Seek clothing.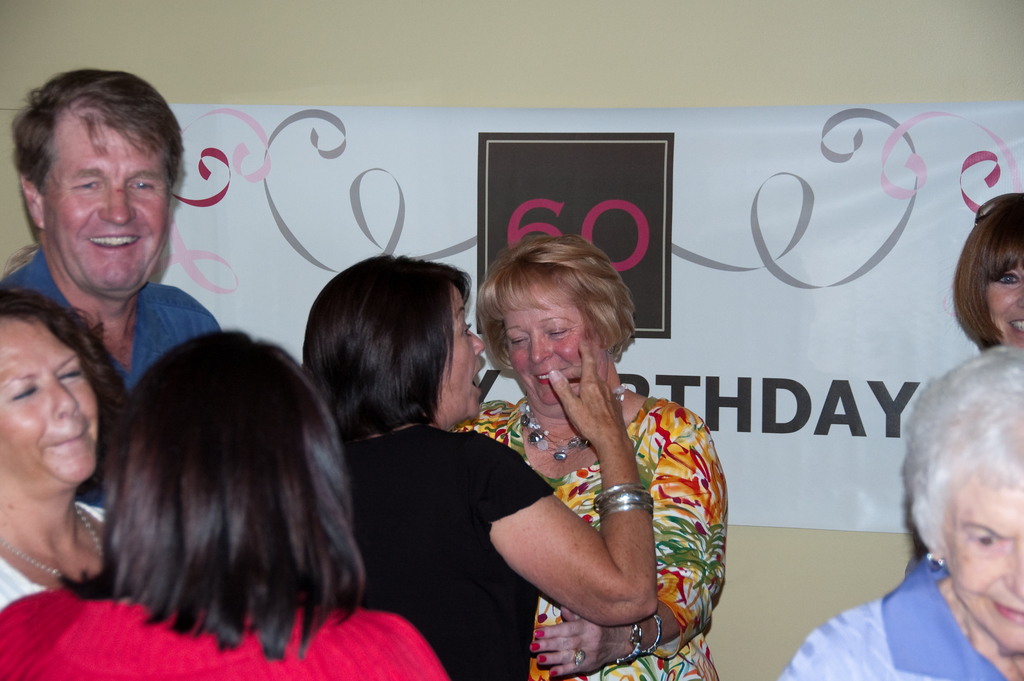
x1=772, y1=557, x2=1011, y2=680.
